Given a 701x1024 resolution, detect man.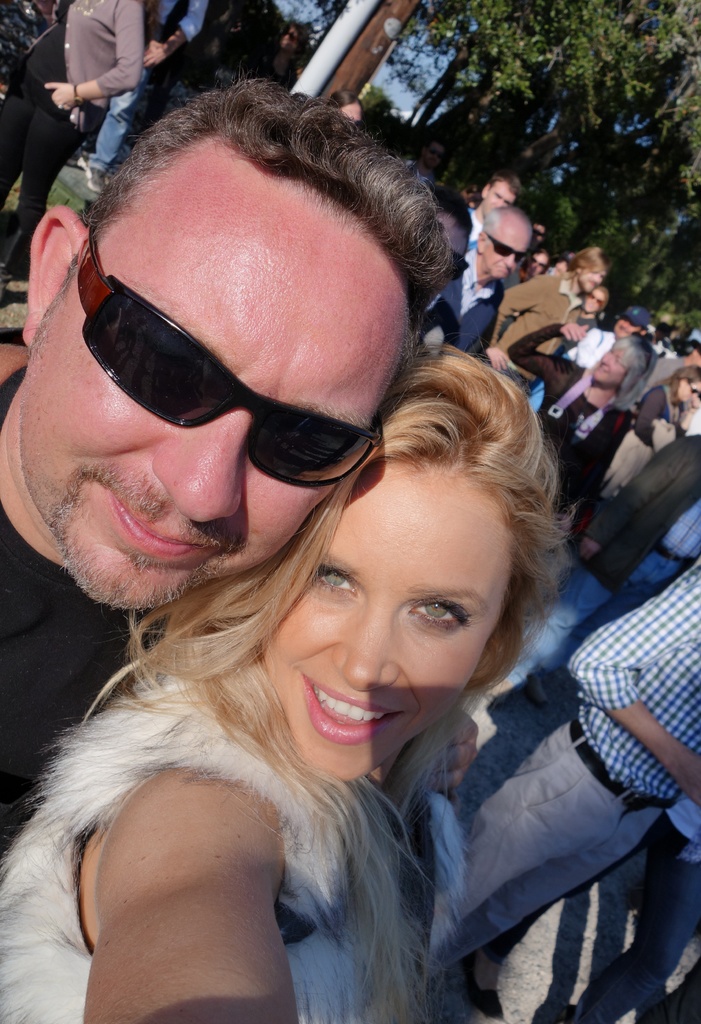
{"x1": 563, "y1": 795, "x2": 700, "y2": 1023}.
